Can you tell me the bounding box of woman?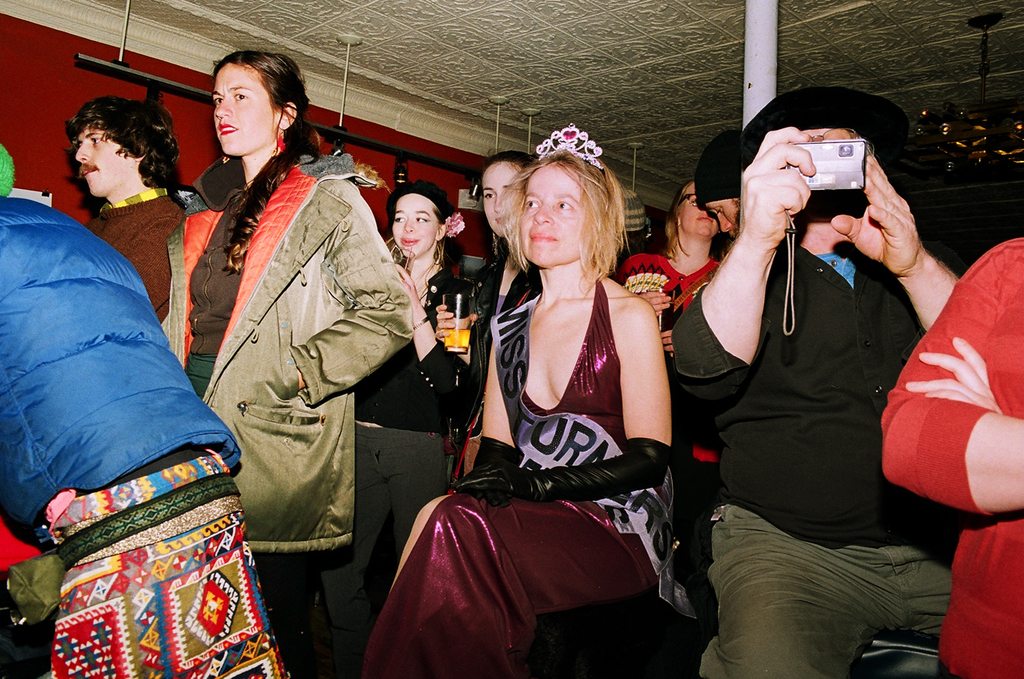
345, 174, 476, 678.
